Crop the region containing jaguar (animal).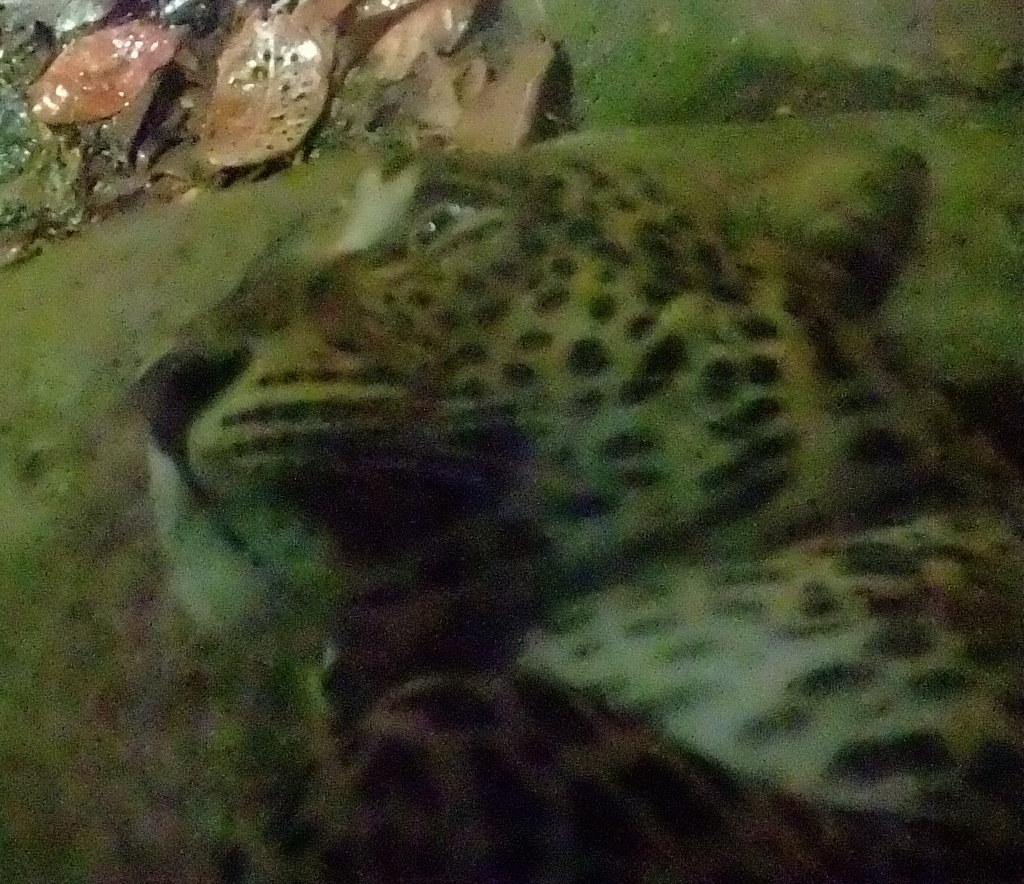
Crop region: 132 134 1023 883.
